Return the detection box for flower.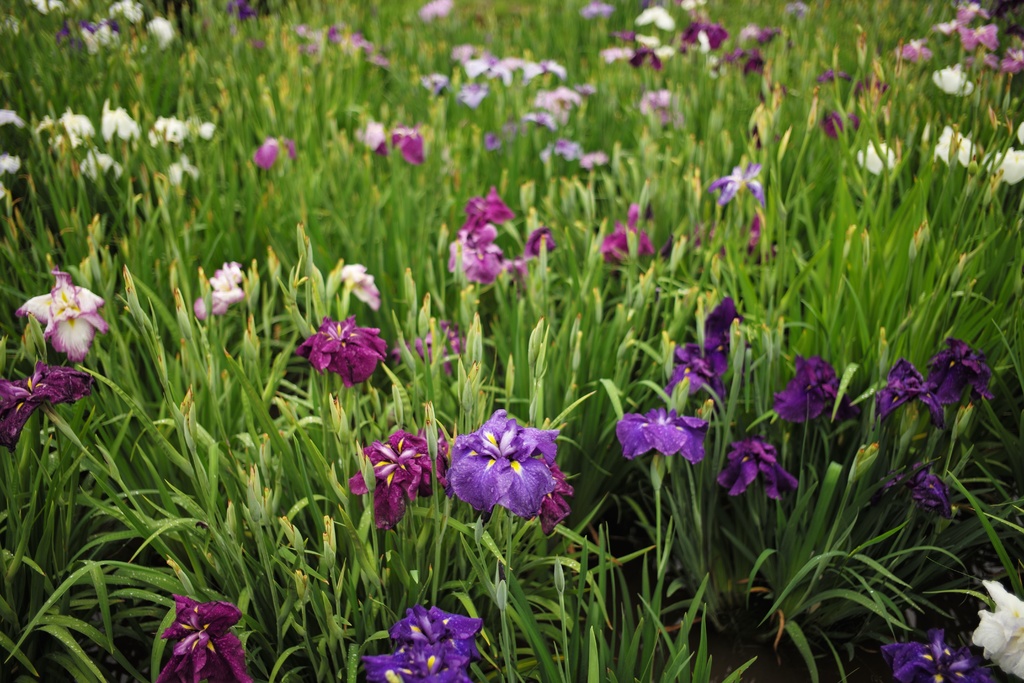
rect(337, 258, 385, 311).
